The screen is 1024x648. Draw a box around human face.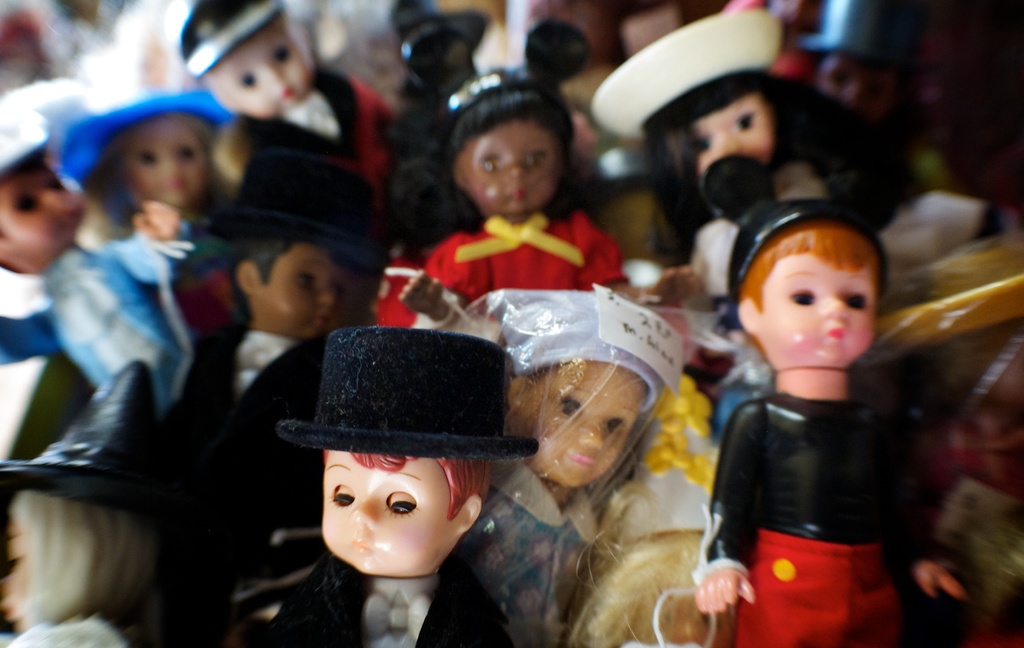
bbox(191, 15, 313, 118).
